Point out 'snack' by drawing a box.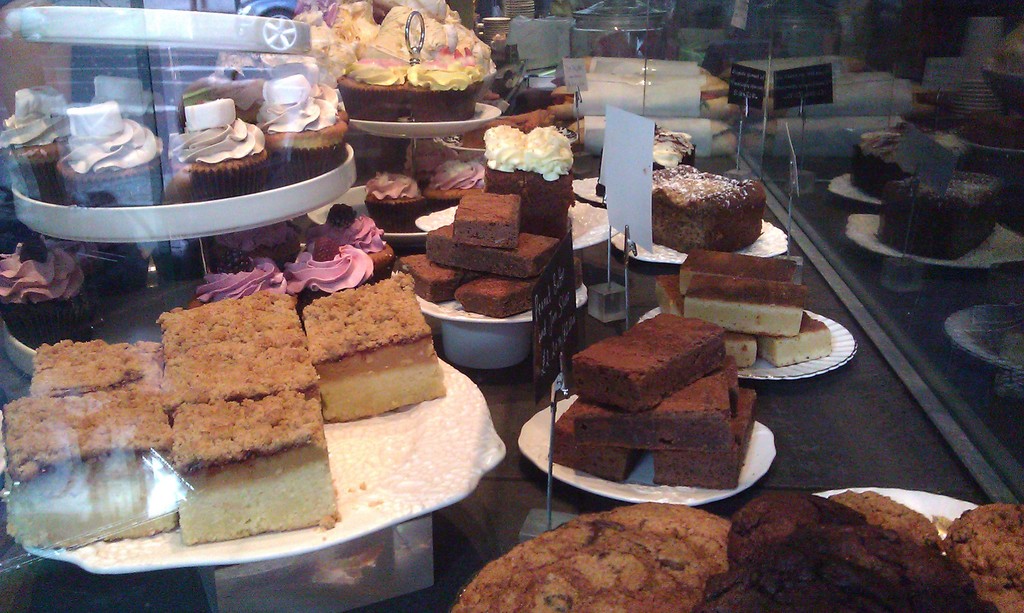
BBox(869, 159, 998, 275).
